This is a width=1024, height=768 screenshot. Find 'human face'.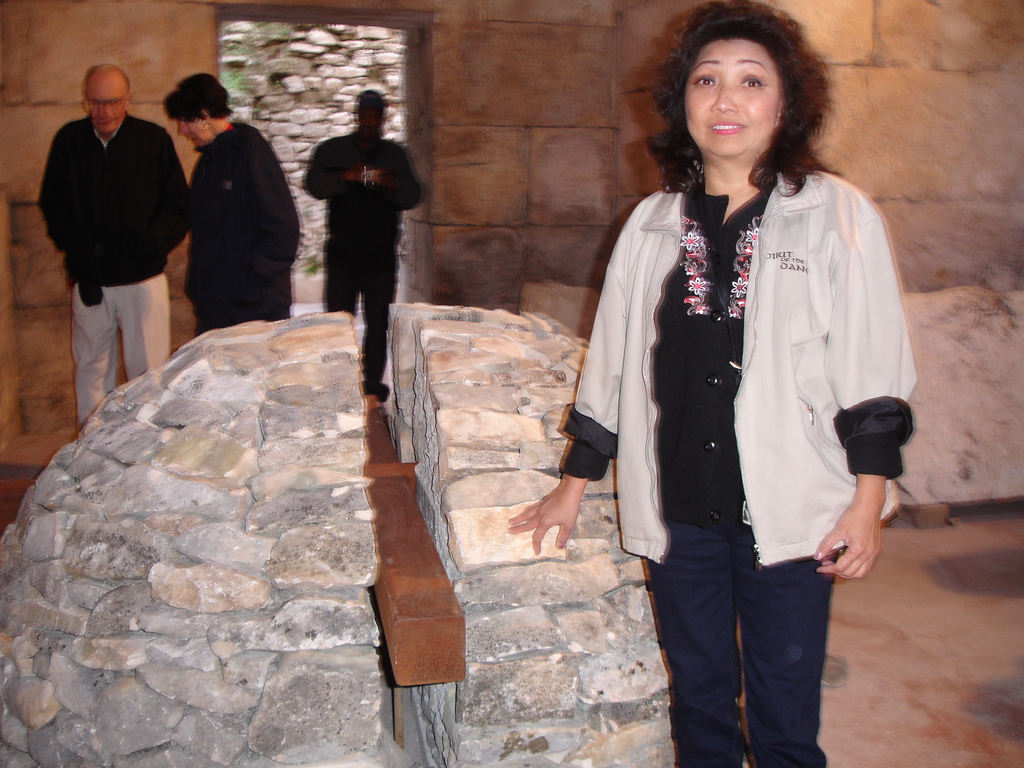
Bounding box: [90,79,125,132].
